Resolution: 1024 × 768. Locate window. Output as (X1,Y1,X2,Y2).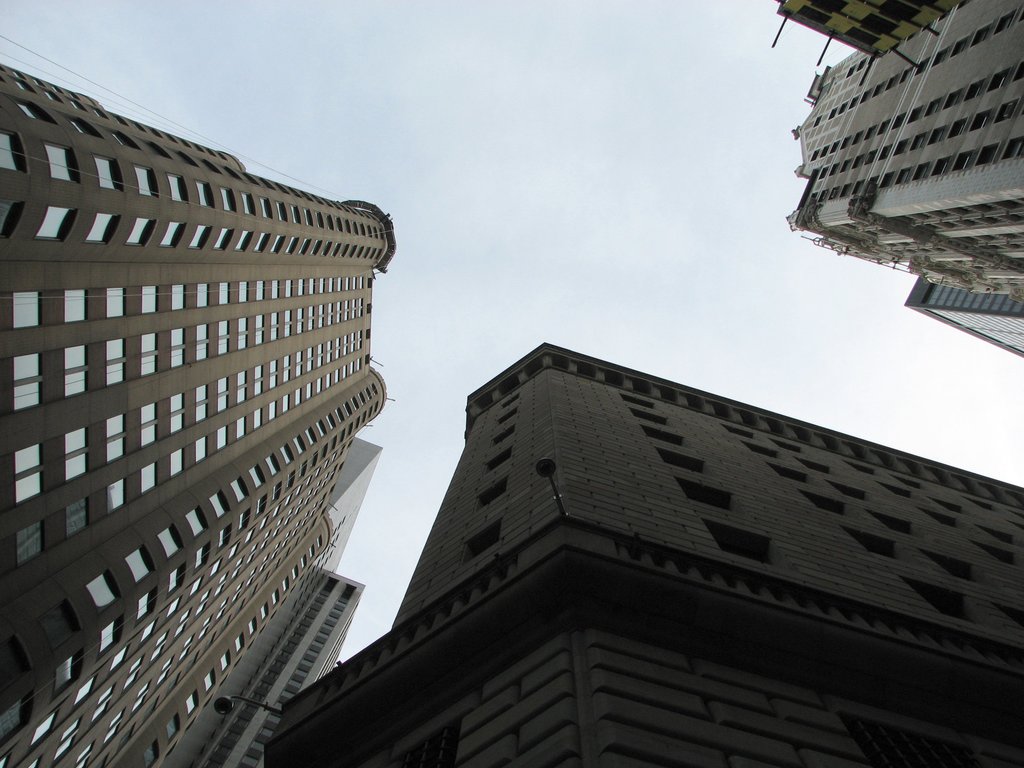
(280,395,292,413).
